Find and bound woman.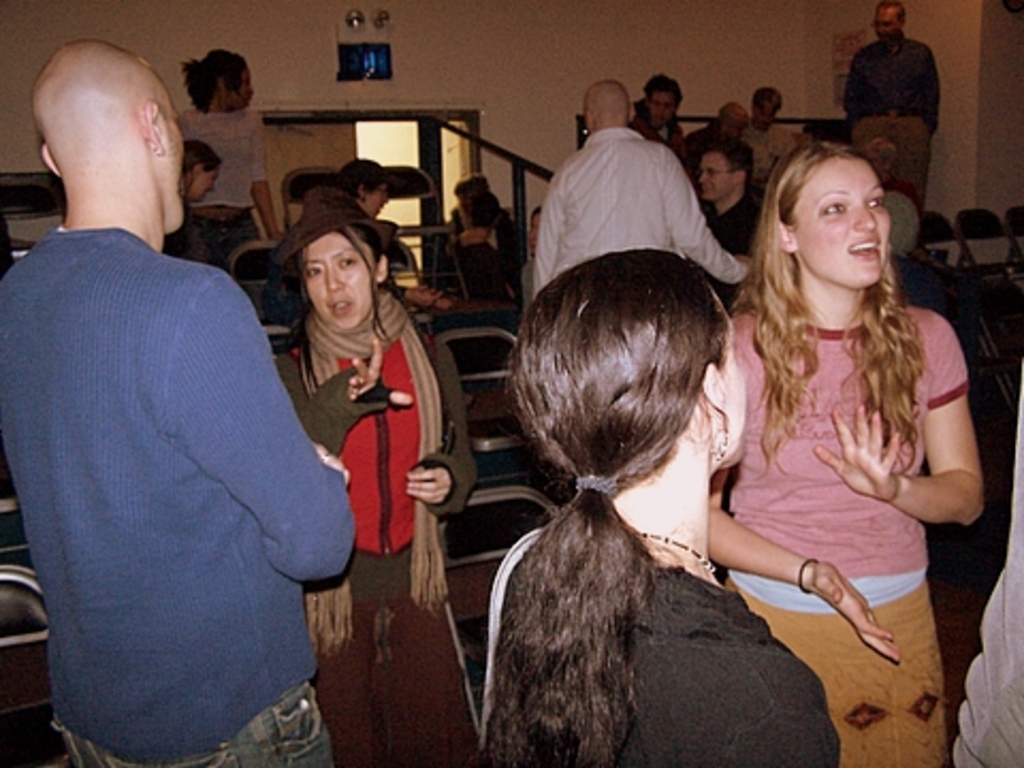
Bound: Rect(275, 220, 482, 766).
